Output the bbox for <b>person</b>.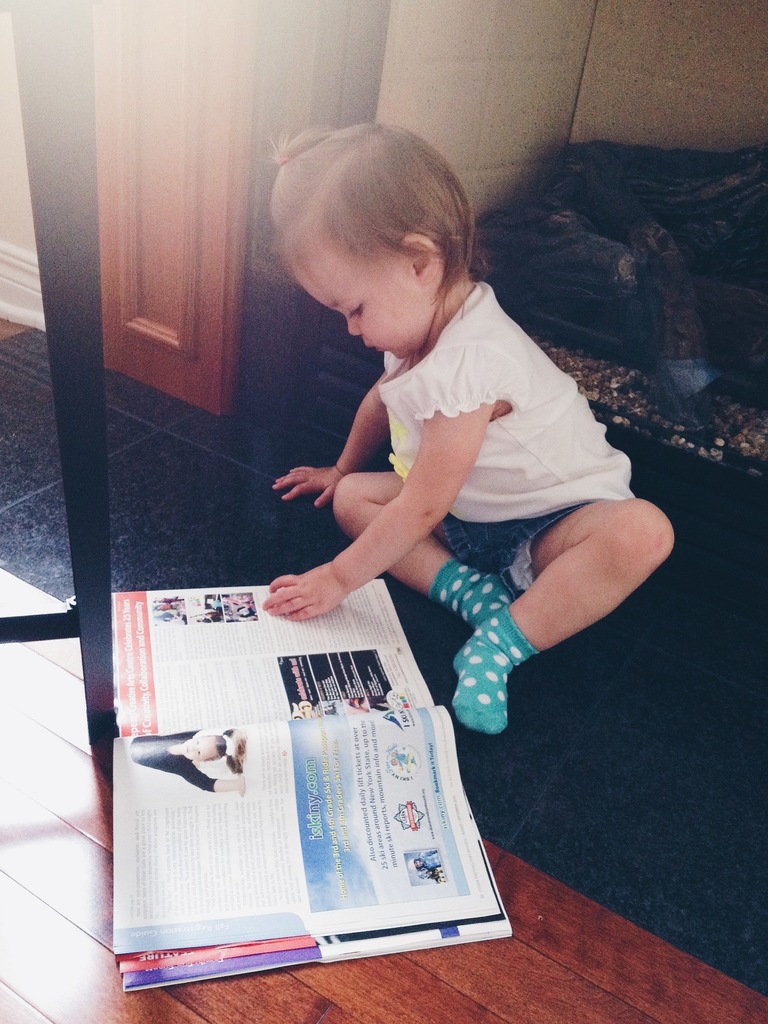
[x1=266, y1=118, x2=679, y2=734].
